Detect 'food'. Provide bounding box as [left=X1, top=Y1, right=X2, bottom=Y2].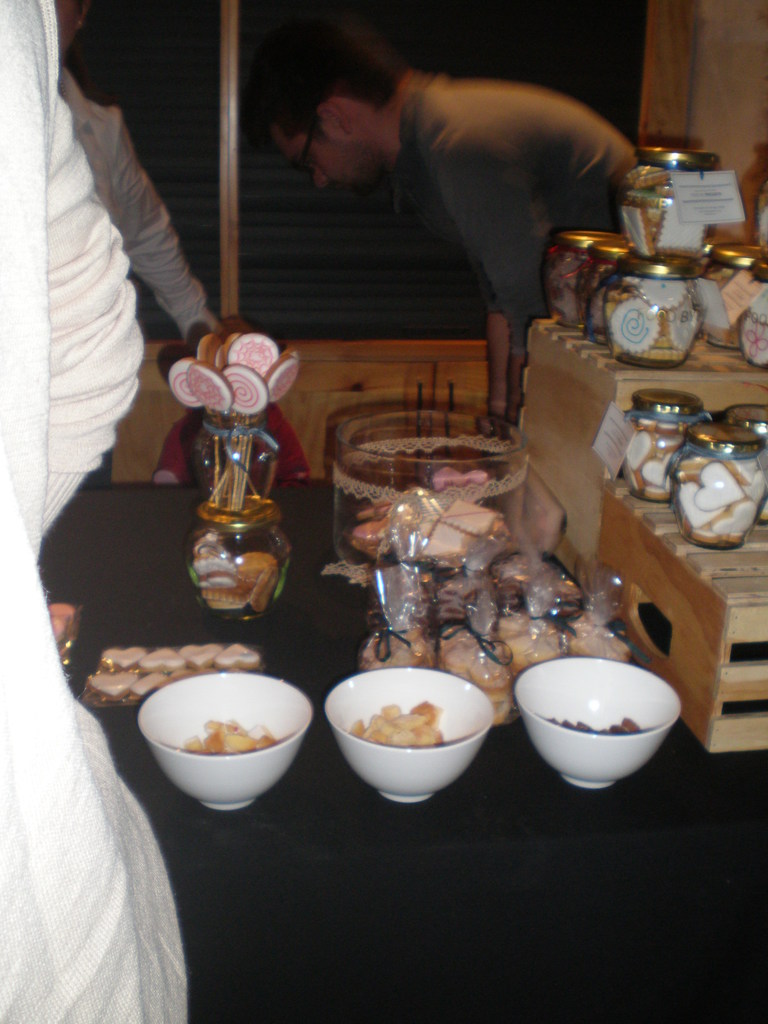
[left=671, top=456, right=767, bottom=549].
